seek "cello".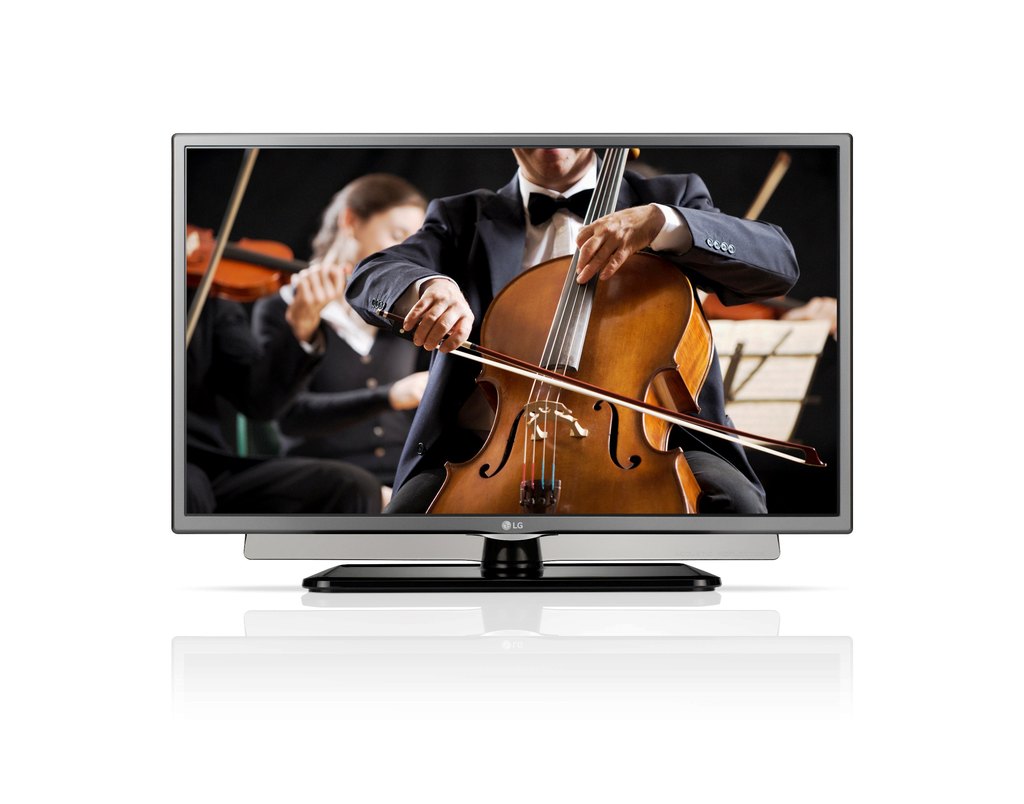
186/145/307/350.
